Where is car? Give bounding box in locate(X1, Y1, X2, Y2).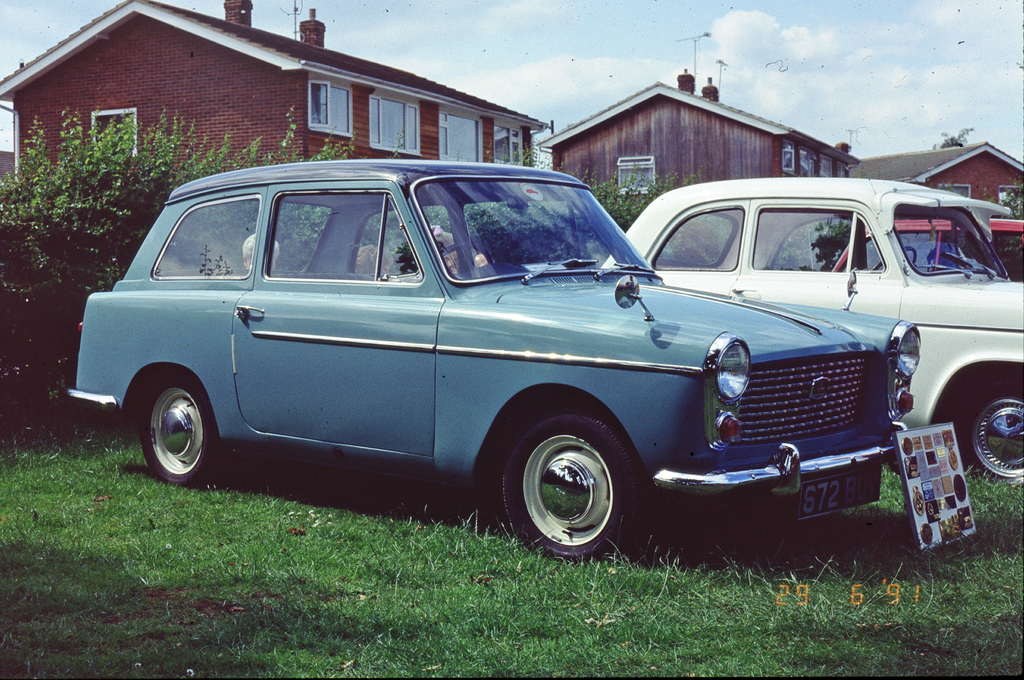
locate(832, 217, 1023, 286).
